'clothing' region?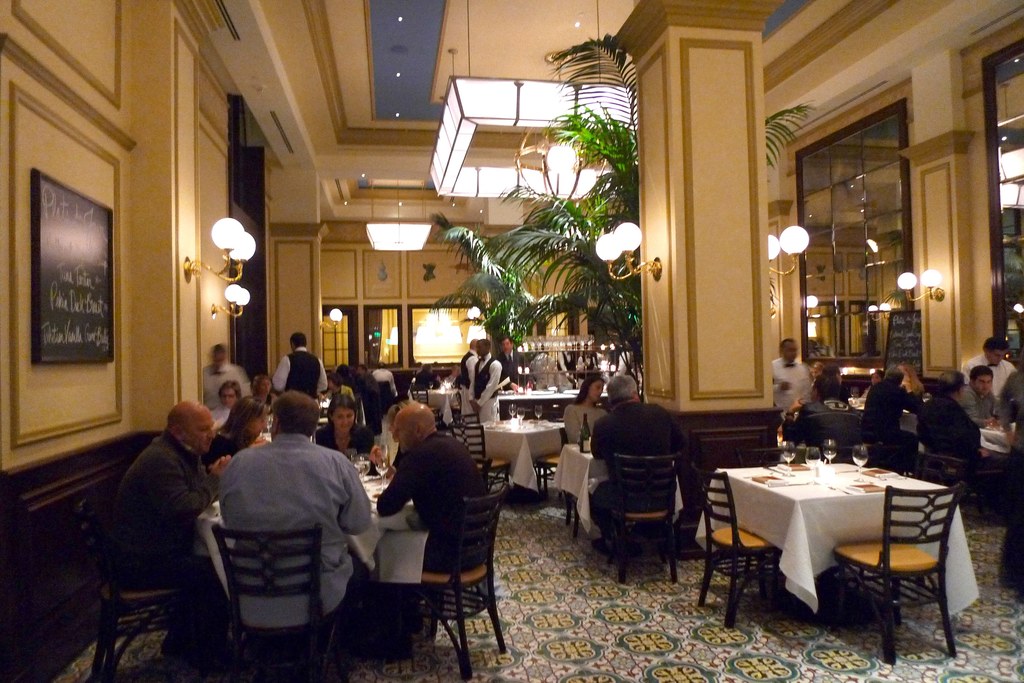
[349,372,380,416]
